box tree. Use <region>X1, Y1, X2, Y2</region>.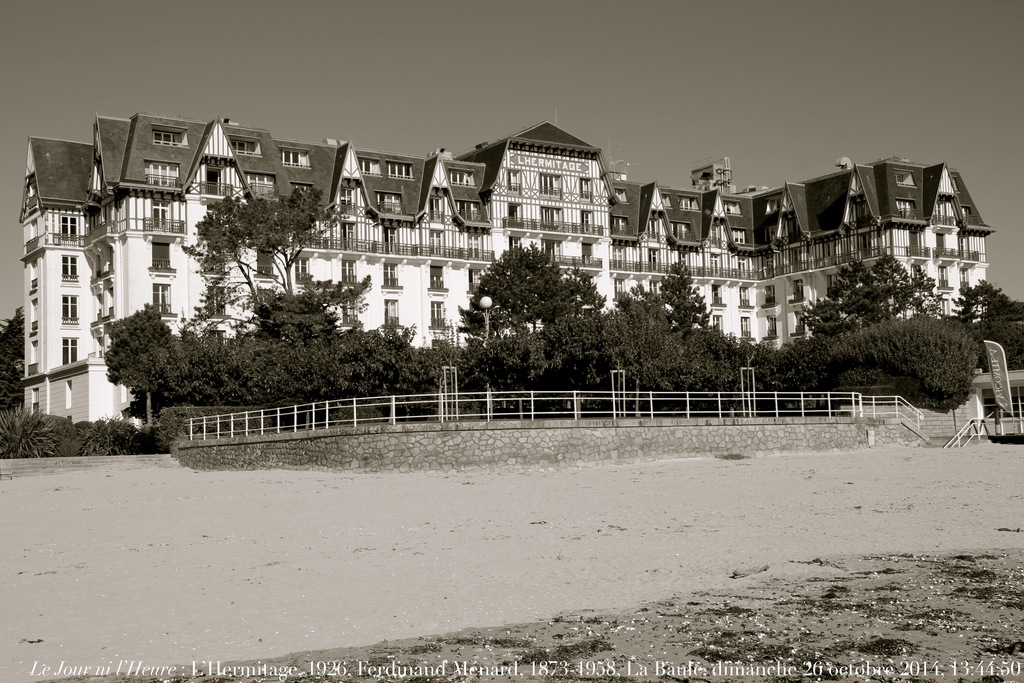
<region>104, 298, 177, 431</region>.
